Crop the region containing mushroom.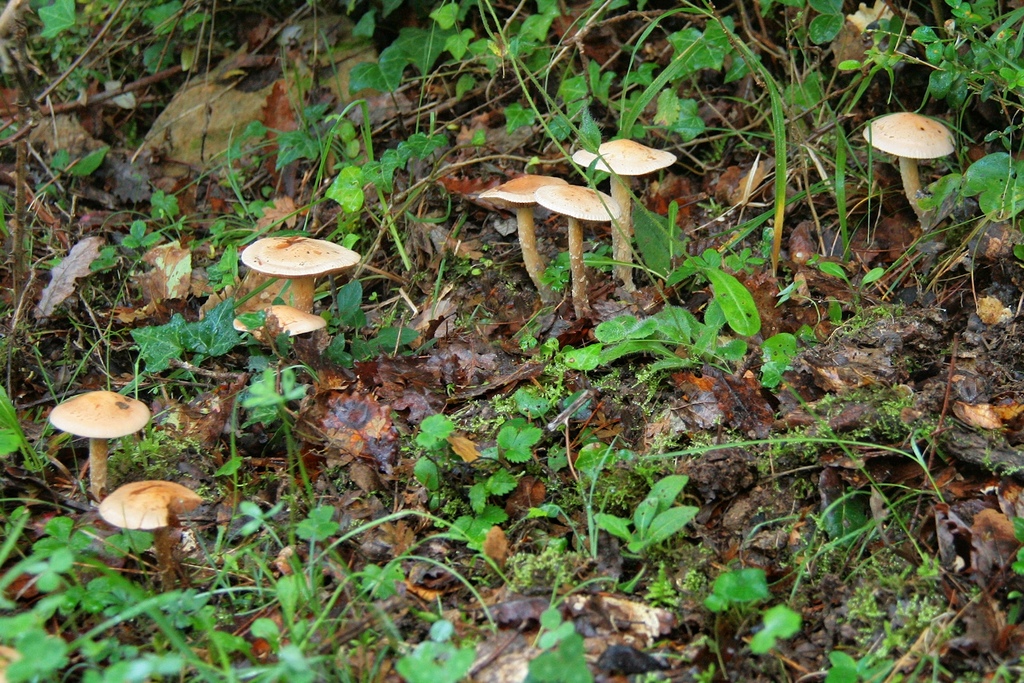
Crop region: bbox(230, 306, 328, 336).
